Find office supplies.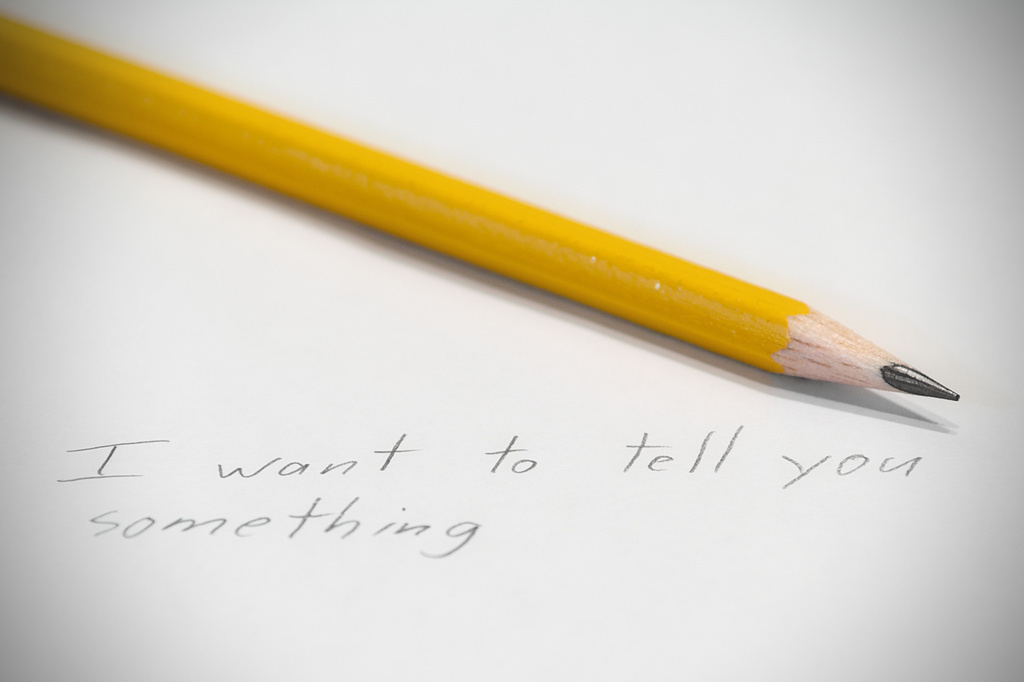
[0, 13, 954, 407].
